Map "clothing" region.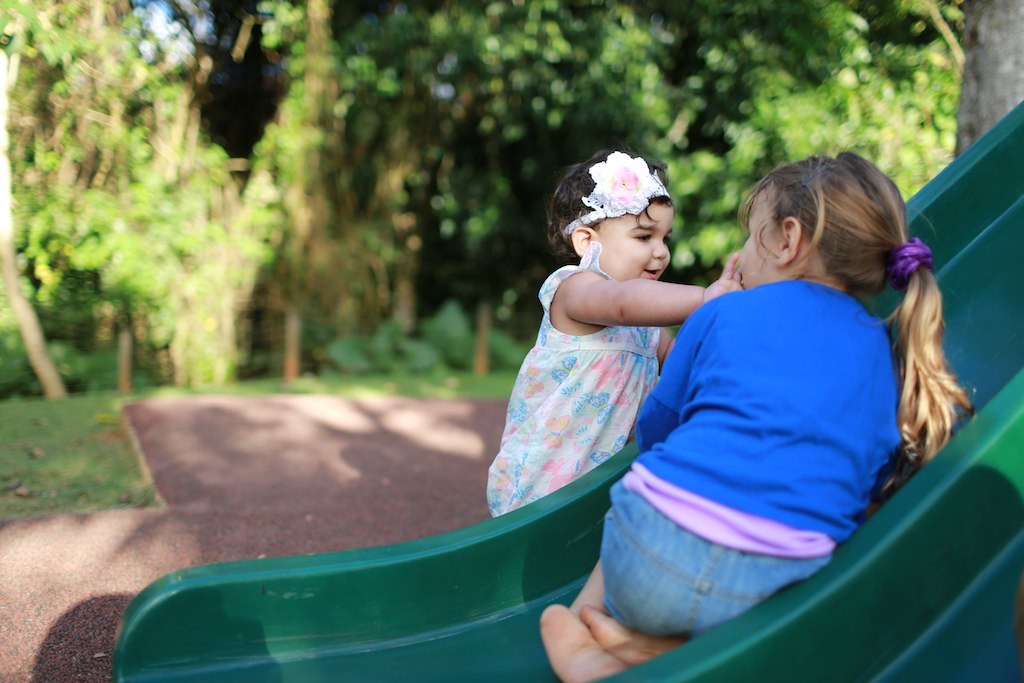
Mapped to (x1=485, y1=240, x2=663, y2=518).
